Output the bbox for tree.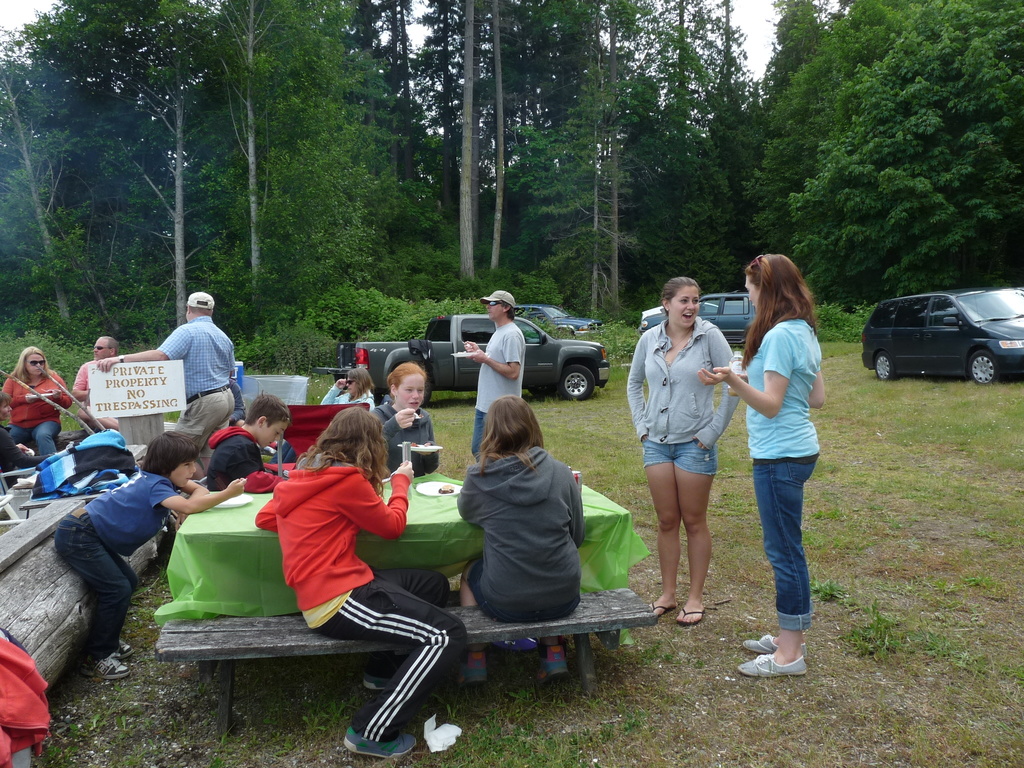
left=650, top=0, right=688, bottom=279.
